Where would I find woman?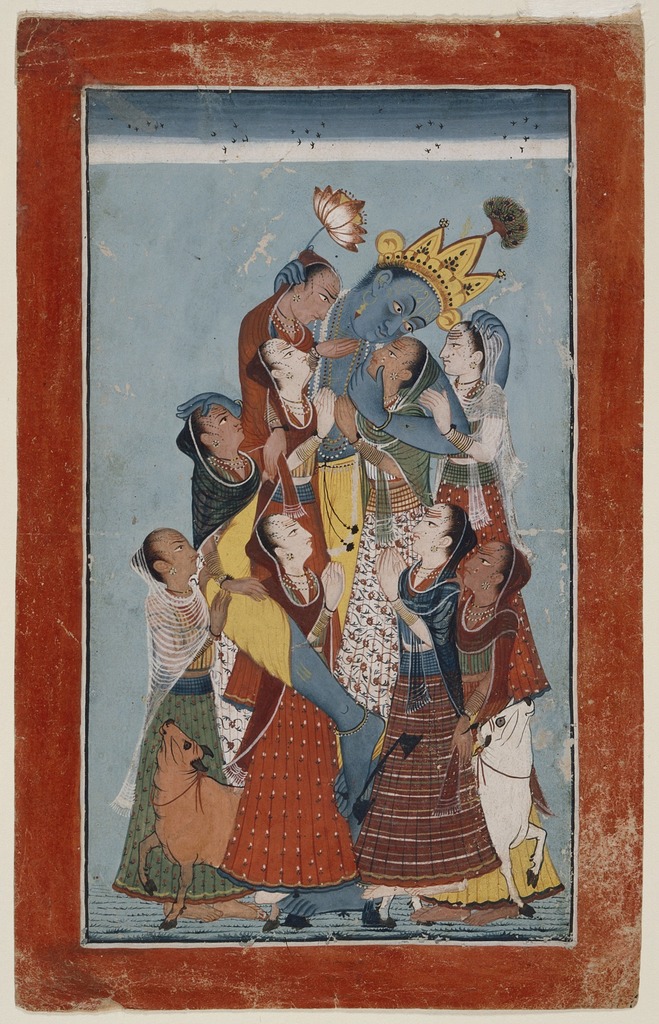
At [left=115, top=529, right=268, bottom=924].
